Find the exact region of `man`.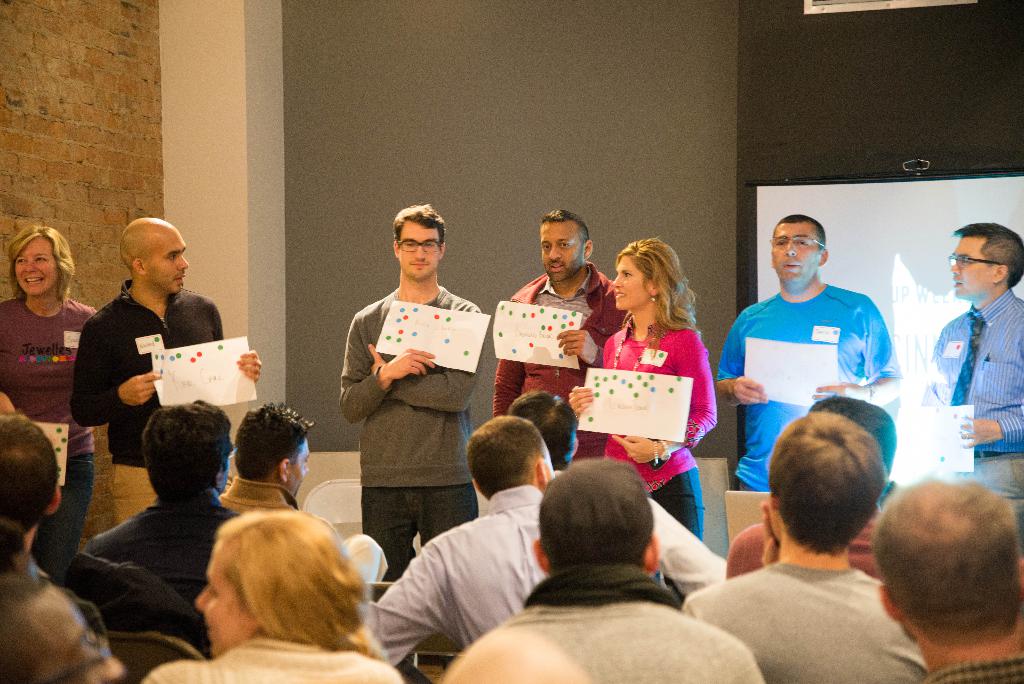
Exact region: [left=328, top=215, right=492, bottom=598].
